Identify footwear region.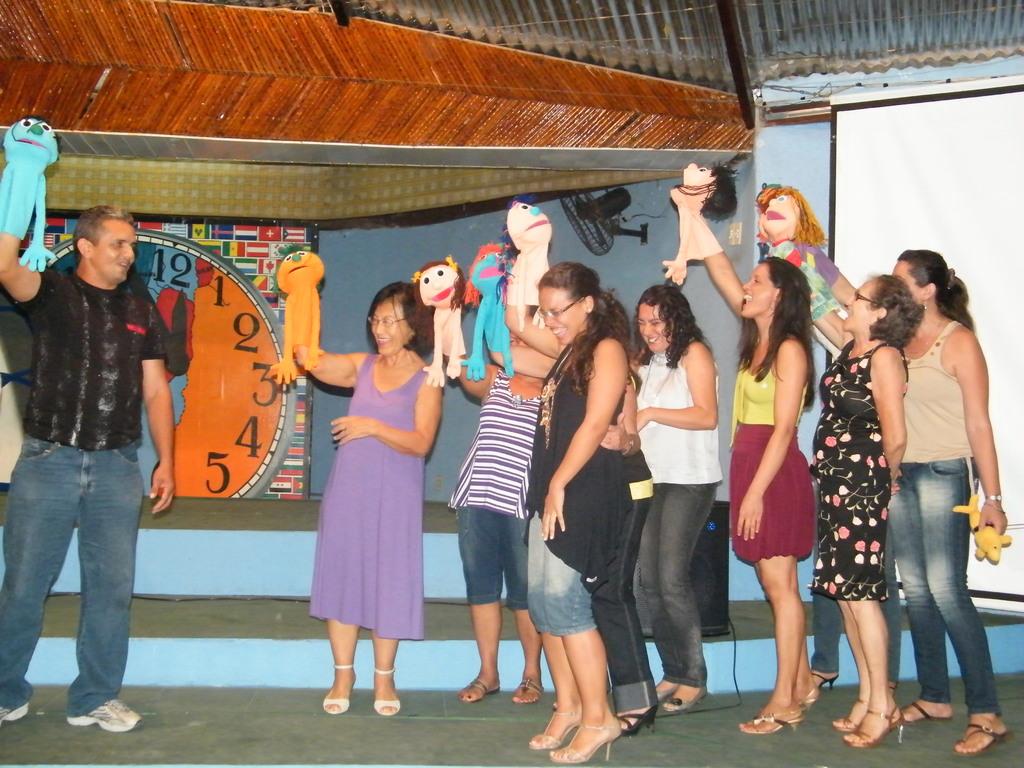
Region: {"left": 461, "top": 678, "right": 500, "bottom": 704}.
